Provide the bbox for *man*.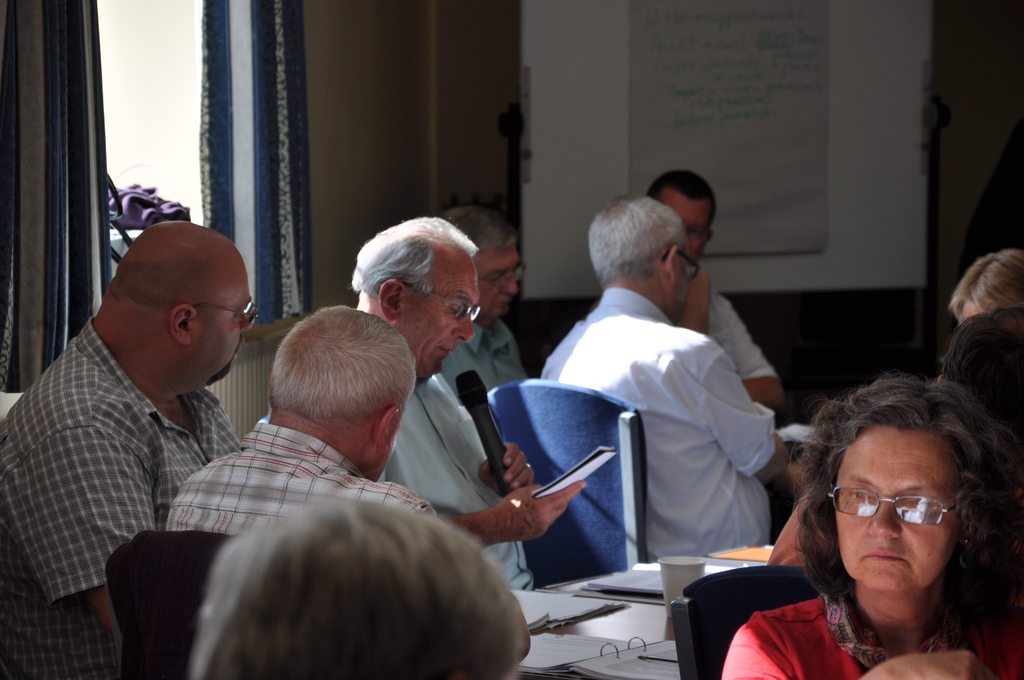
box=[346, 218, 591, 597].
